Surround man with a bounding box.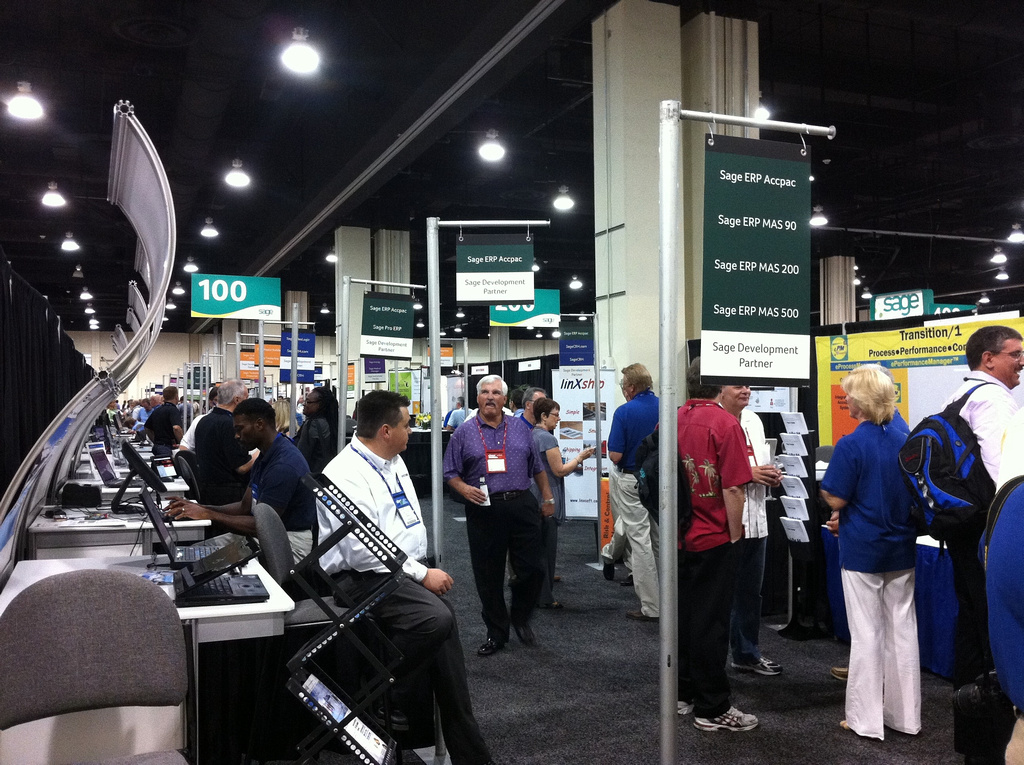
BBox(713, 370, 781, 683).
